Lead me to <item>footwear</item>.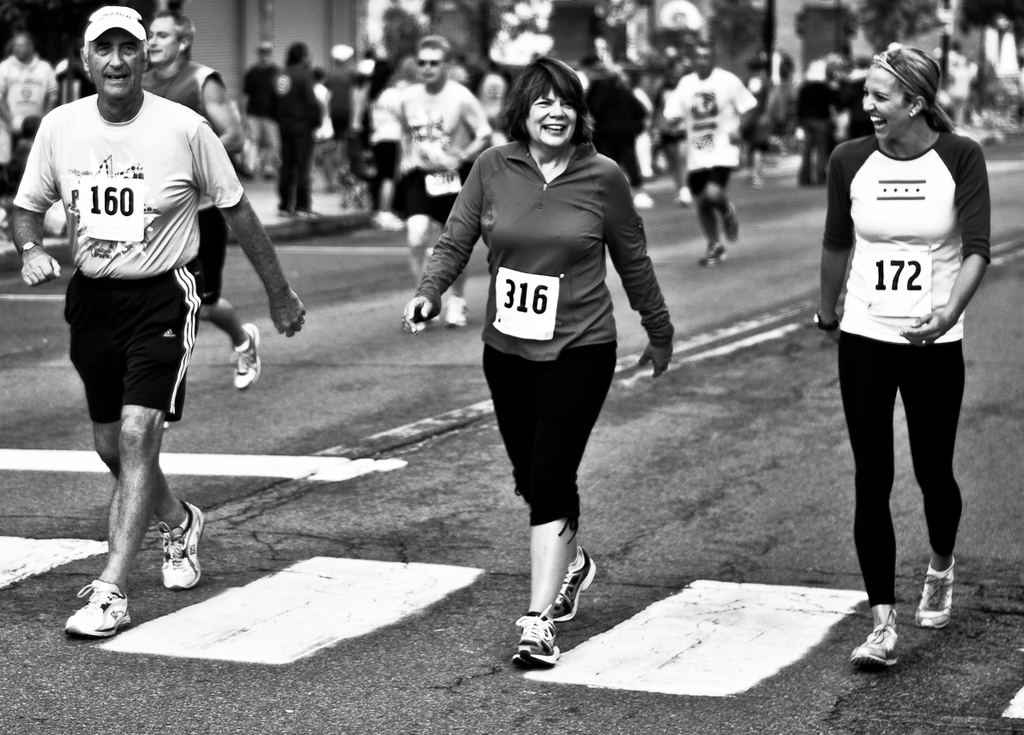
Lead to [62,584,125,634].
